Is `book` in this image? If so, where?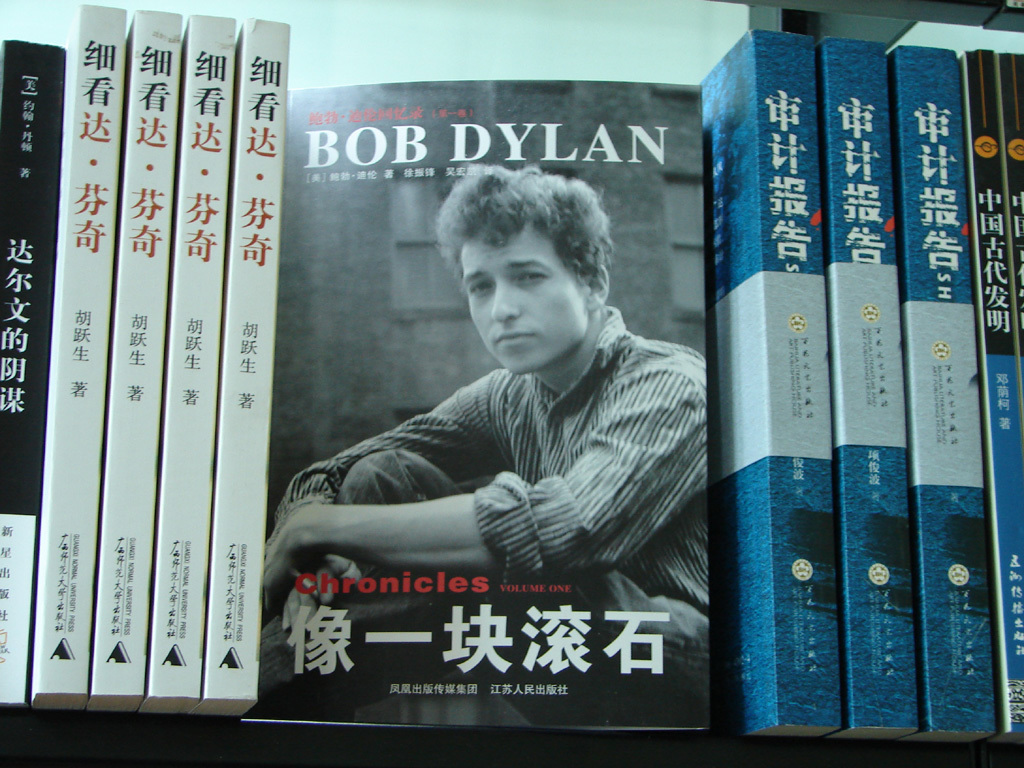
Yes, at box(698, 37, 843, 736).
